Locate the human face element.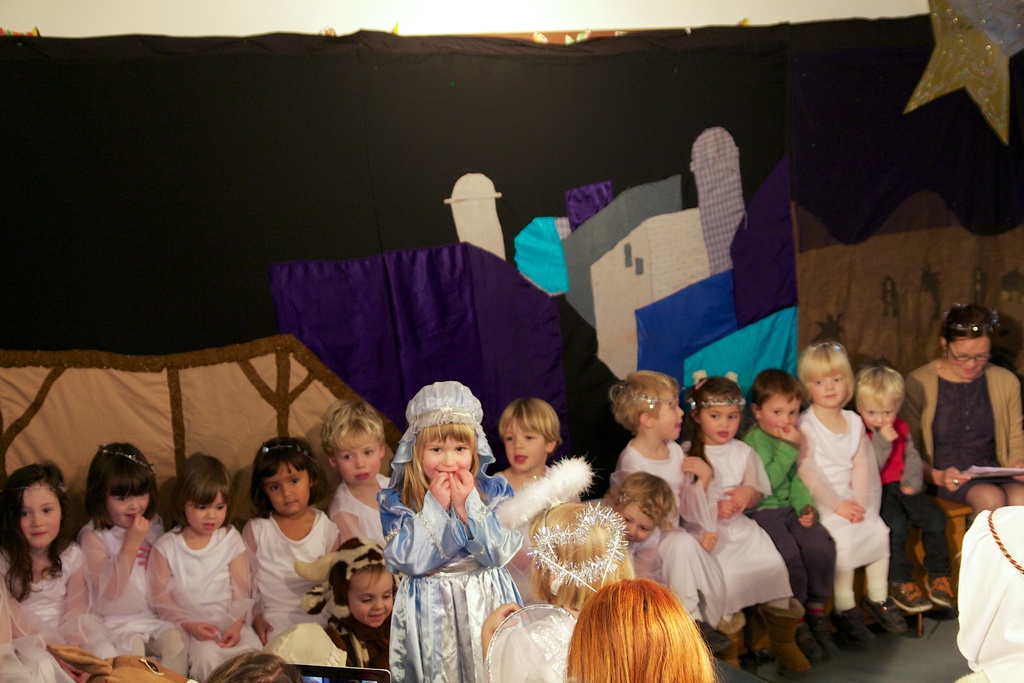
Element bbox: 107/497/148/528.
